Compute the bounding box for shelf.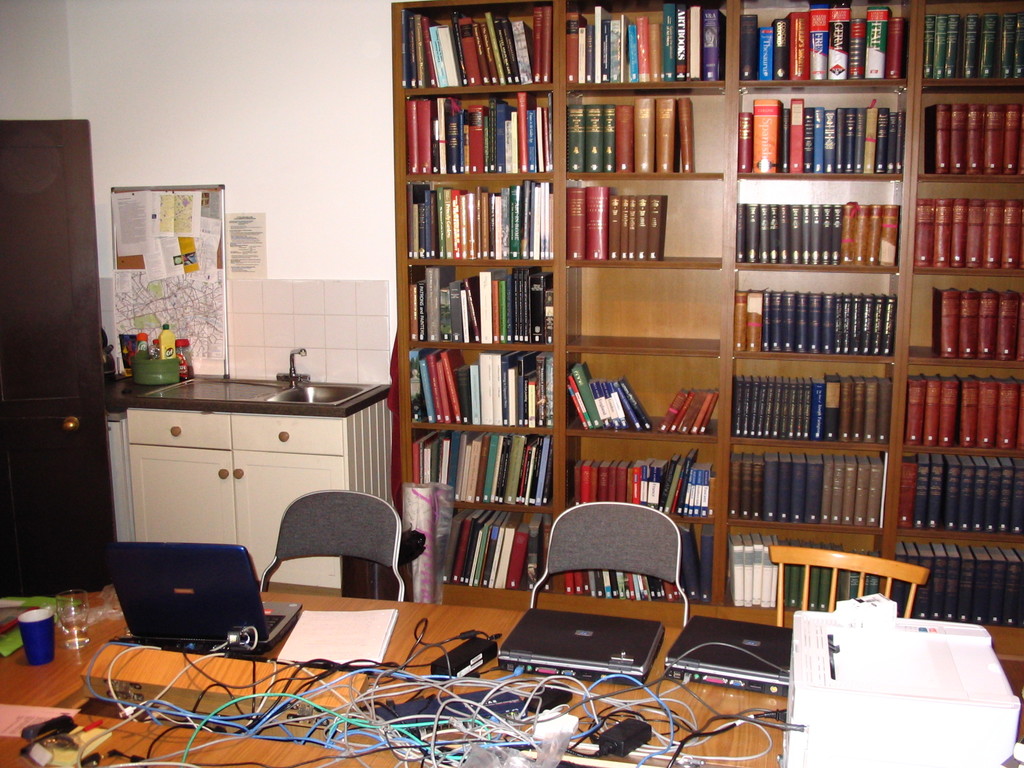
348 50 970 638.
